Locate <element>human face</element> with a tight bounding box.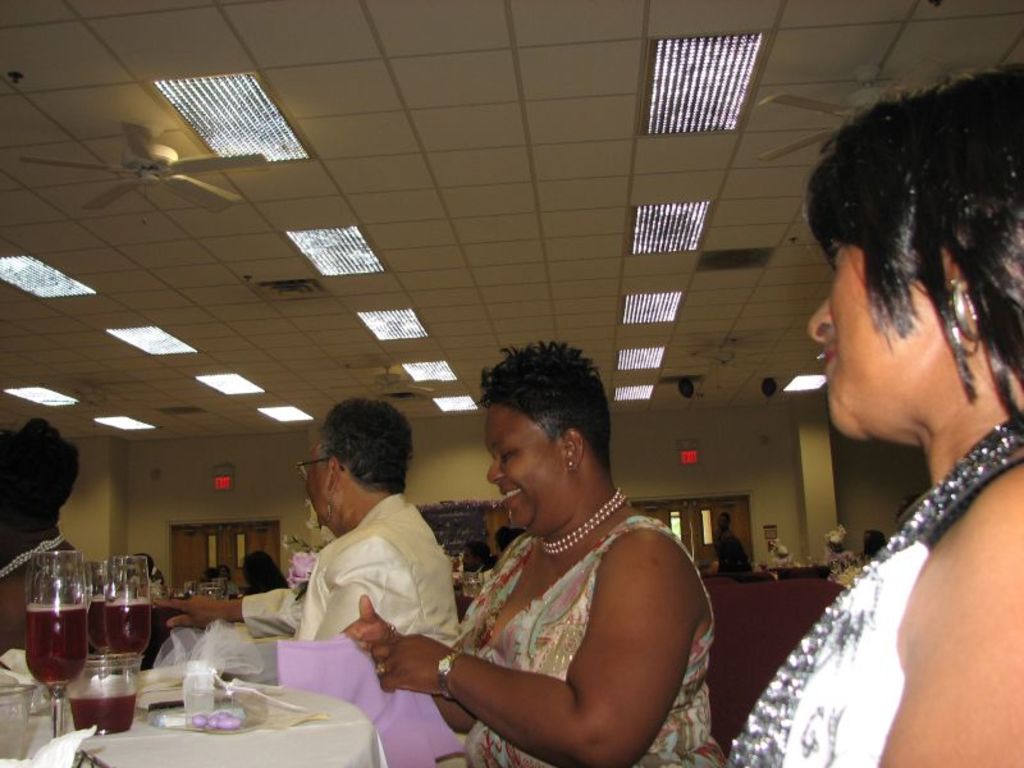
<region>808, 232, 963, 449</region>.
